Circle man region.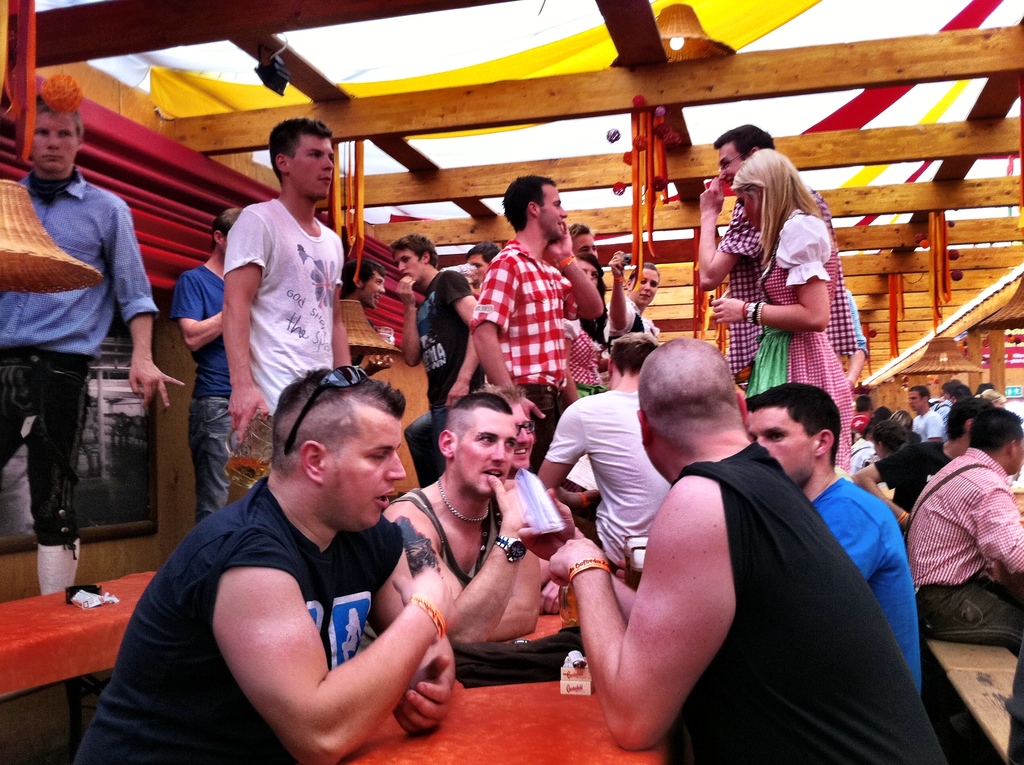
Region: 168/208/242/526.
